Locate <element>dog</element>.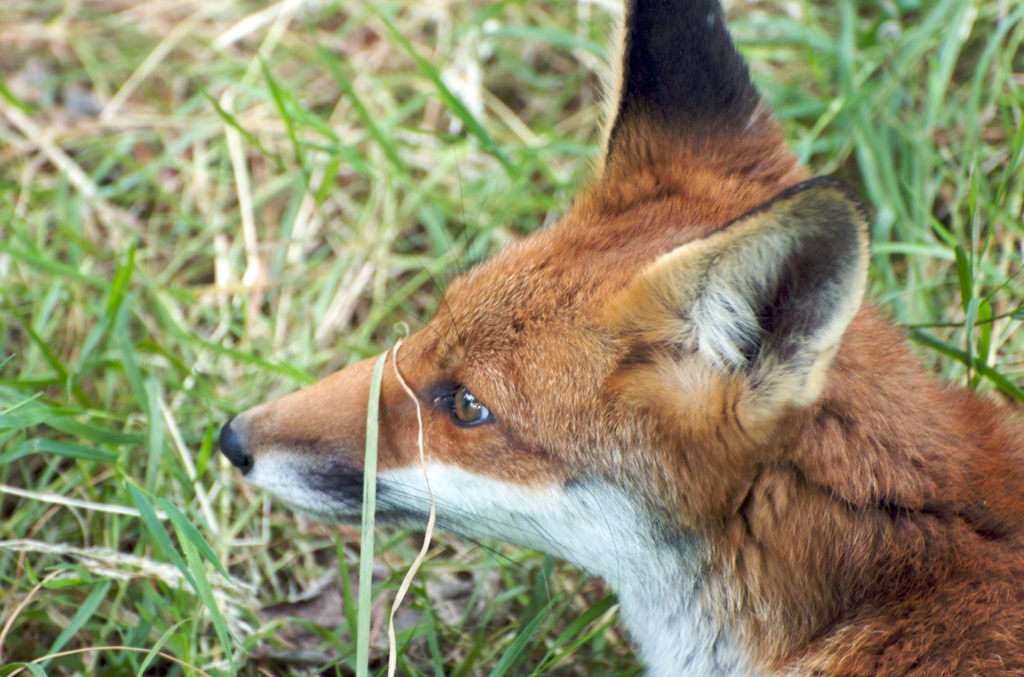
Bounding box: select_region(218, 0, 1023, 676).
